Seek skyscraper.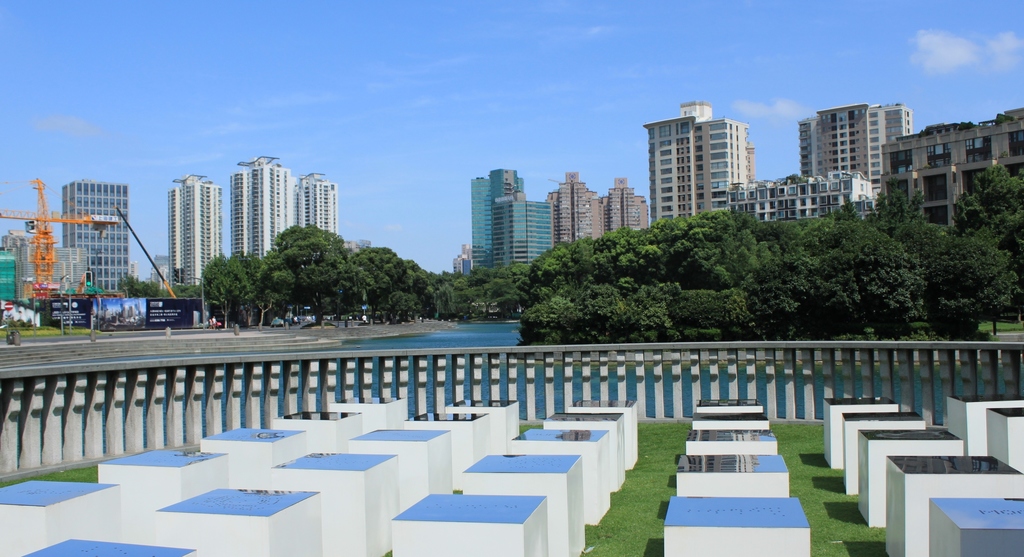
BBox(227, 153, 288, 250).
